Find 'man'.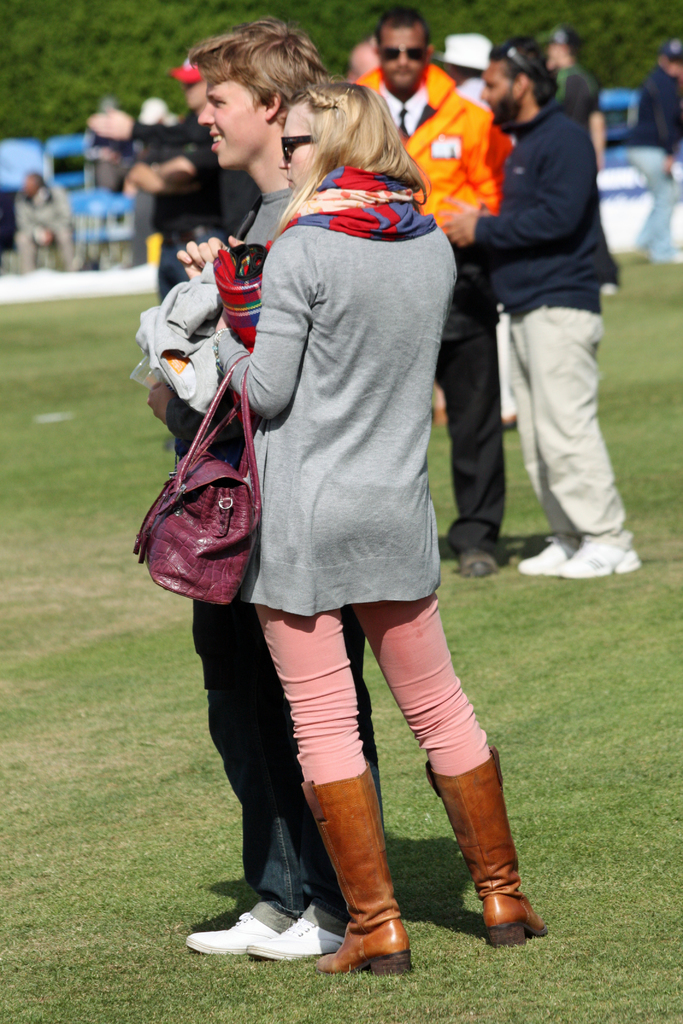
<region>340, 32, 380, 83</region>.
